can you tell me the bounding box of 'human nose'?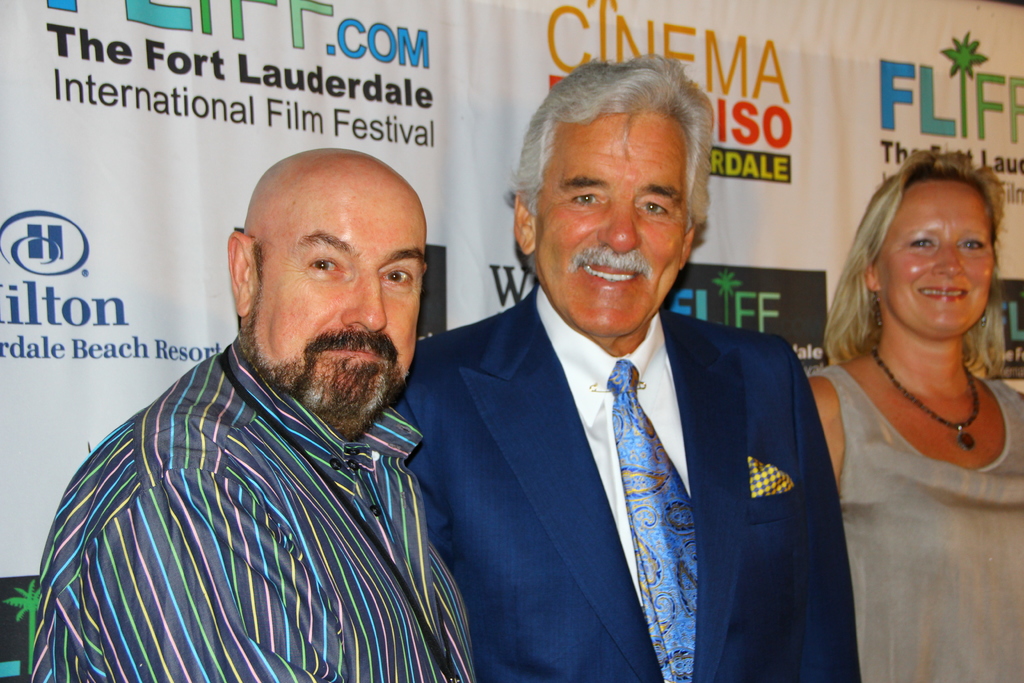
[339,273,388,334].
